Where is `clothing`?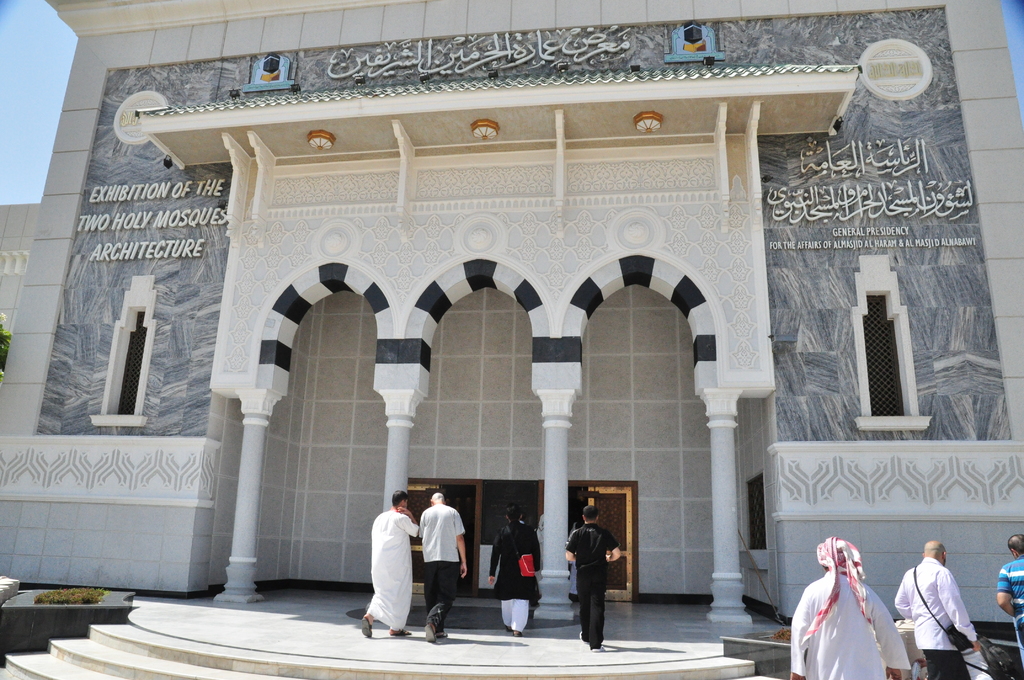
region(563, 524, 613, 652).
